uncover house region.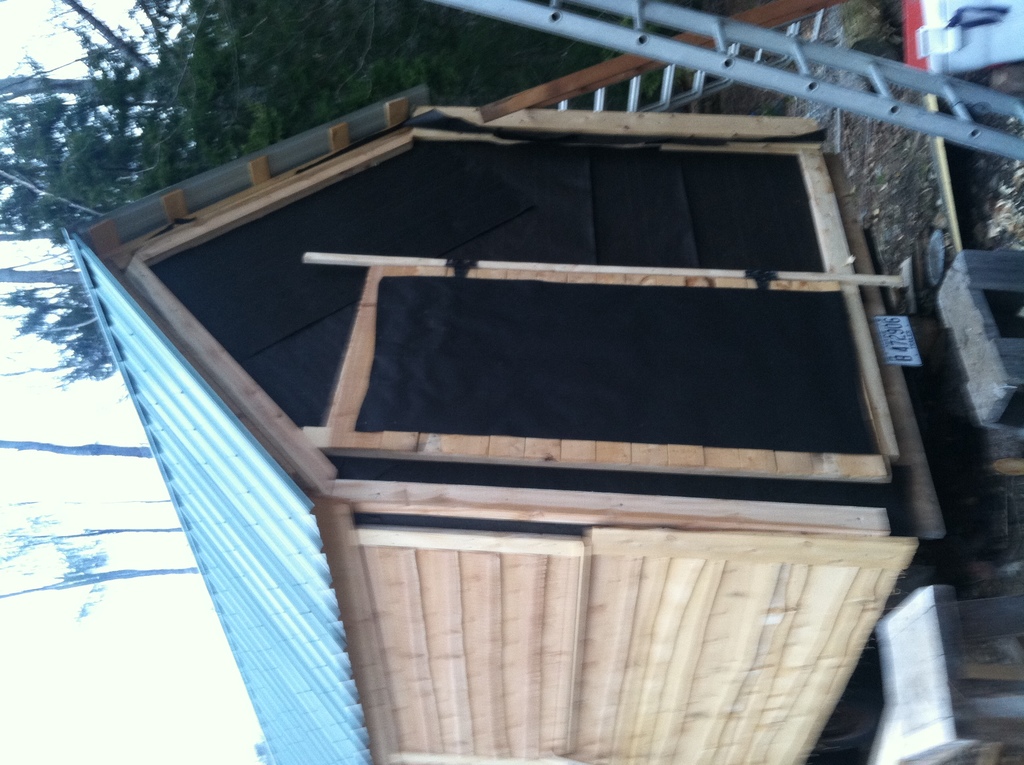
Uncovered: crop(58, 83, 949, 764).
